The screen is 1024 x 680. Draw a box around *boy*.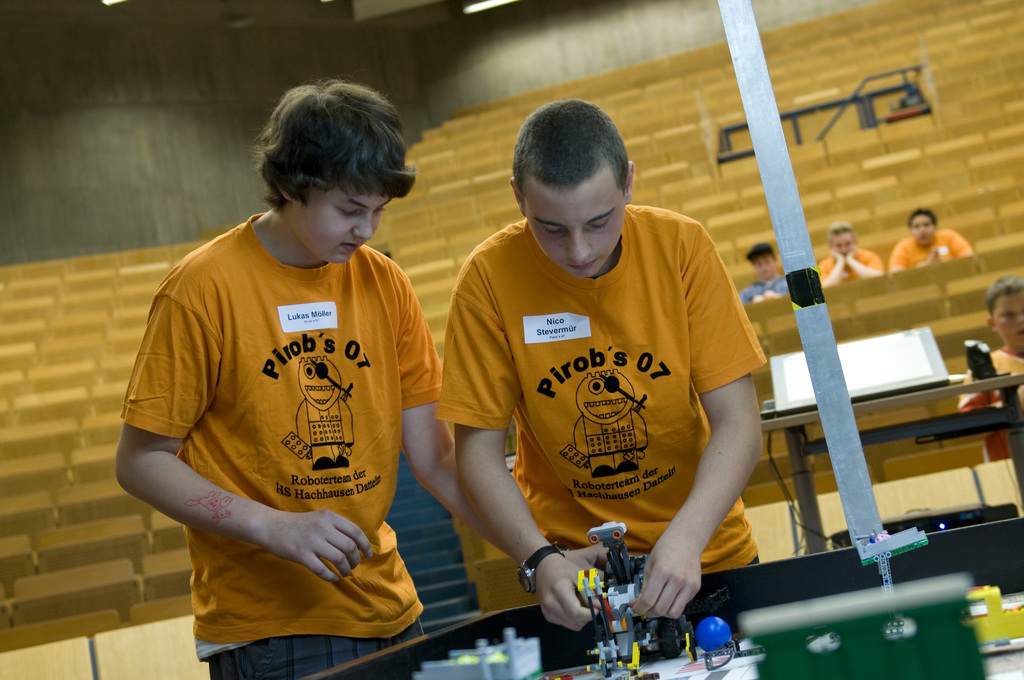
left=884, top=213, right=975, bottom=282.
